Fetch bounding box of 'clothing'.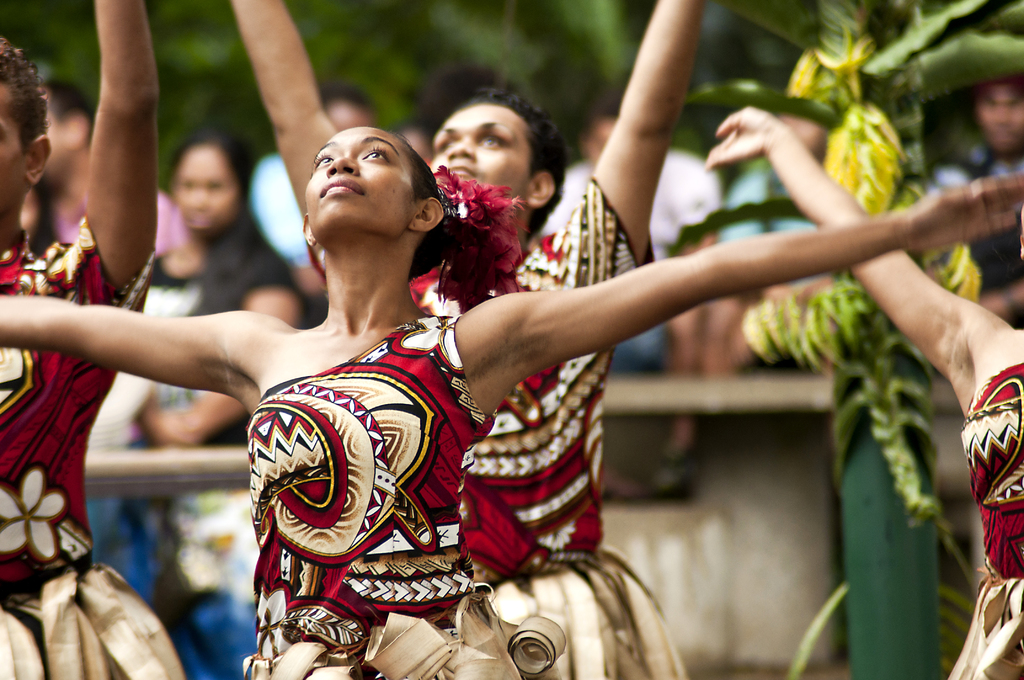
Bbox: l=952, t=355, r=1023, b=679.
